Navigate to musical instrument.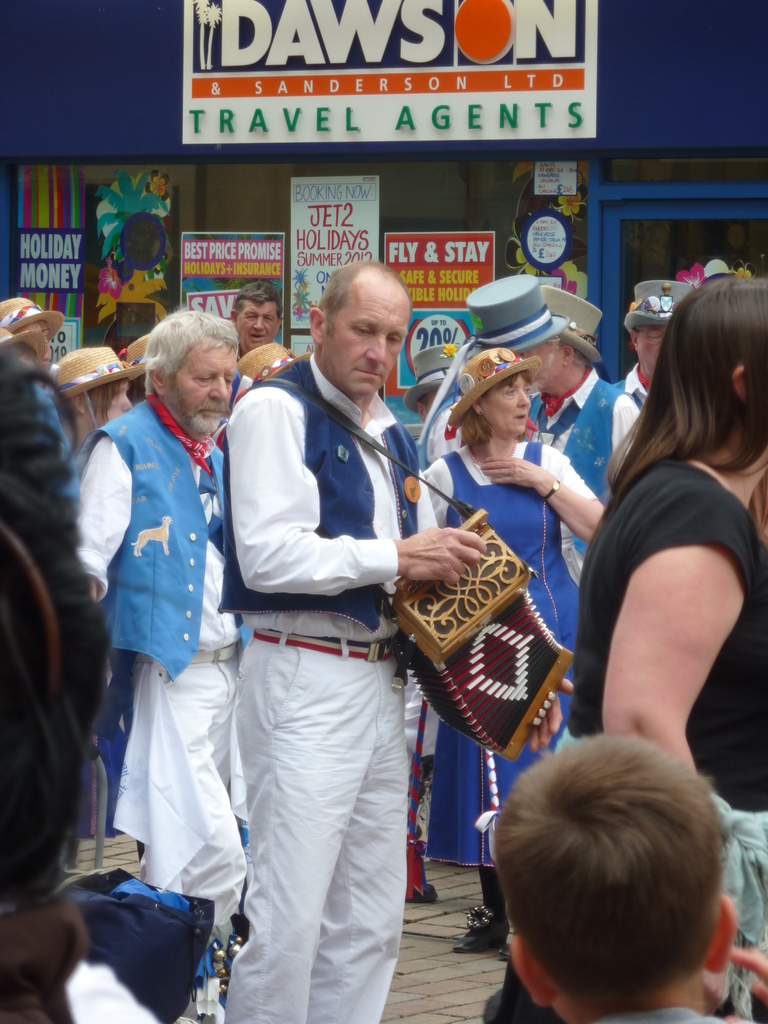
Navigation target: (378,496,570,764).
